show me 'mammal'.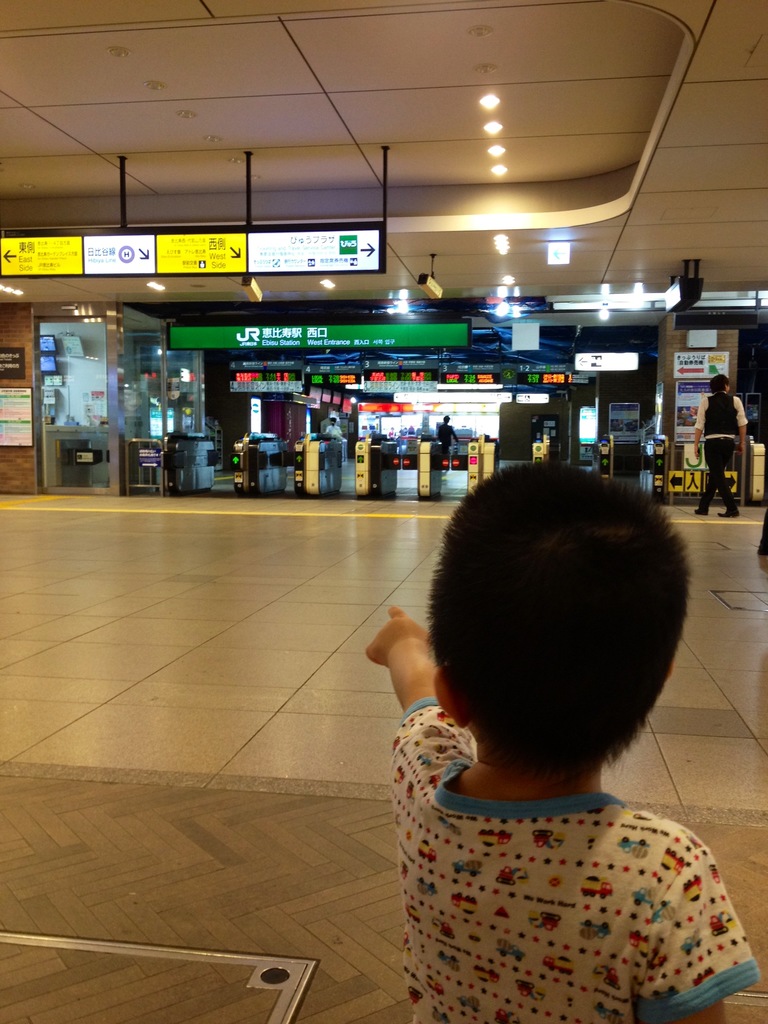
'mammal' is here: {"left": 692, "top": 375, "right": 748, "bottom": 515}.
